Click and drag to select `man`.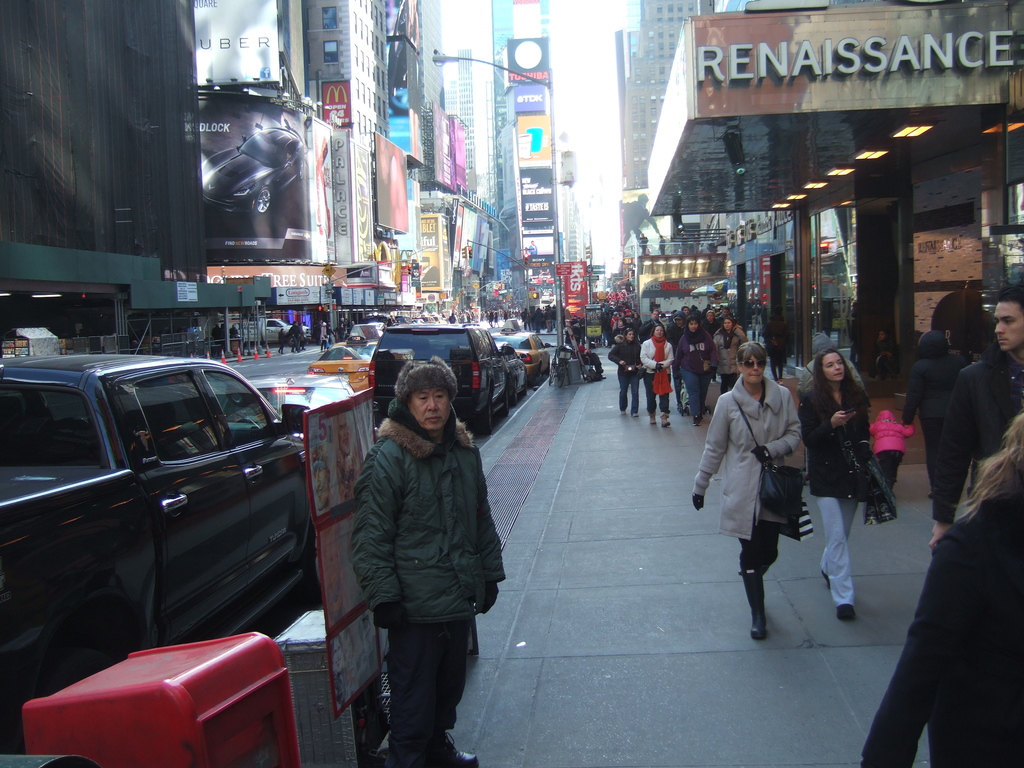
Selection: (927,281,1023,548).
